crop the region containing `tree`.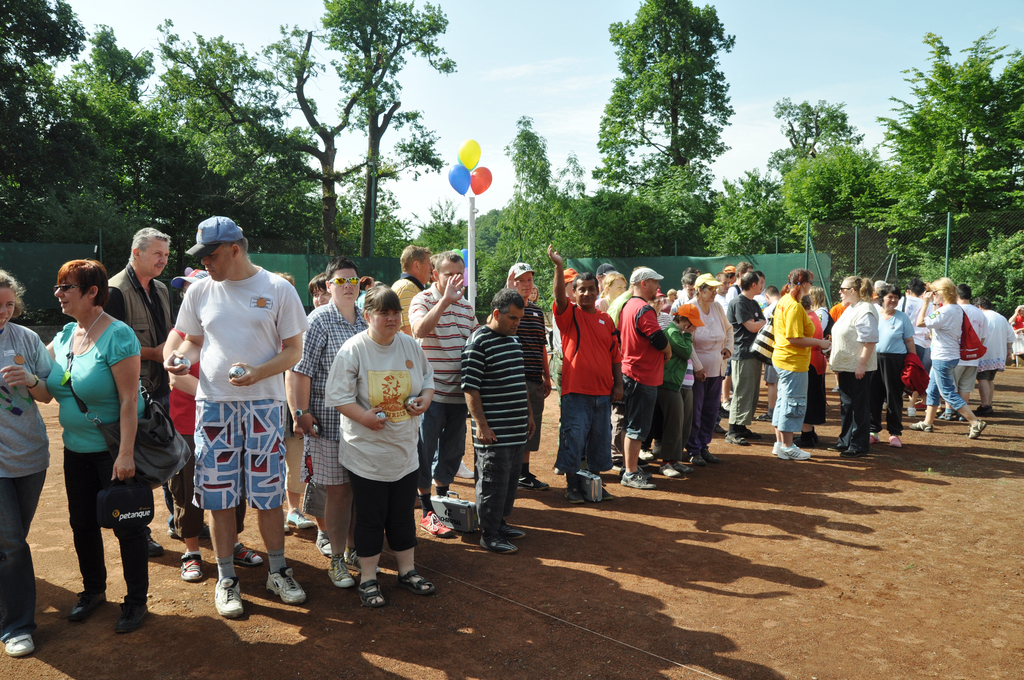
Crop region: crop(584, 13, 769, 241).
